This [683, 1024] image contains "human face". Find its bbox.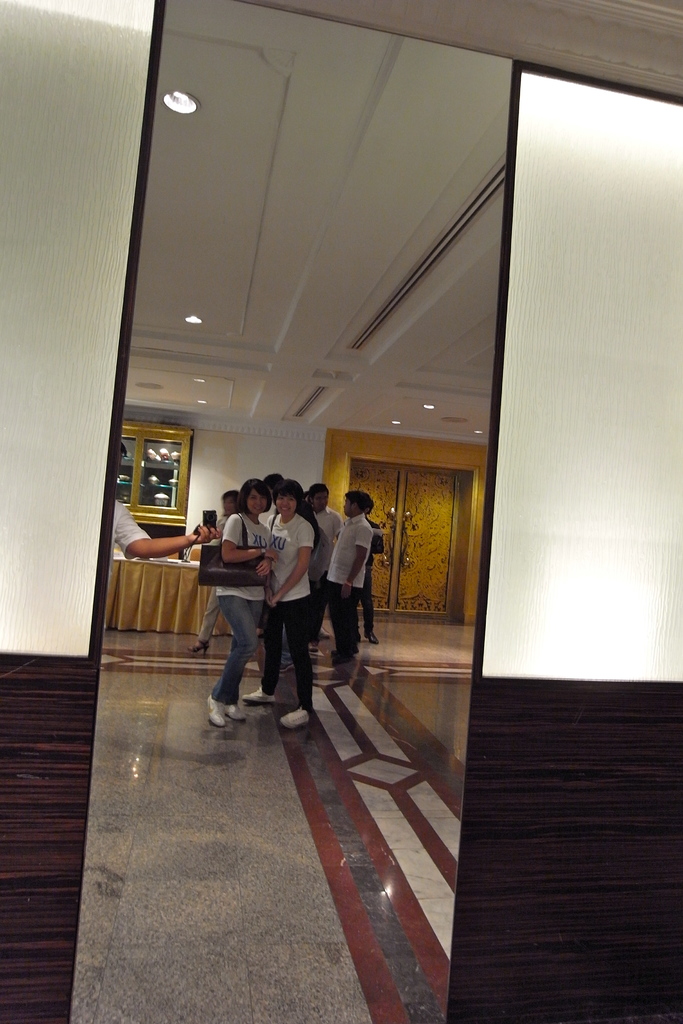
315/483/329/515.
